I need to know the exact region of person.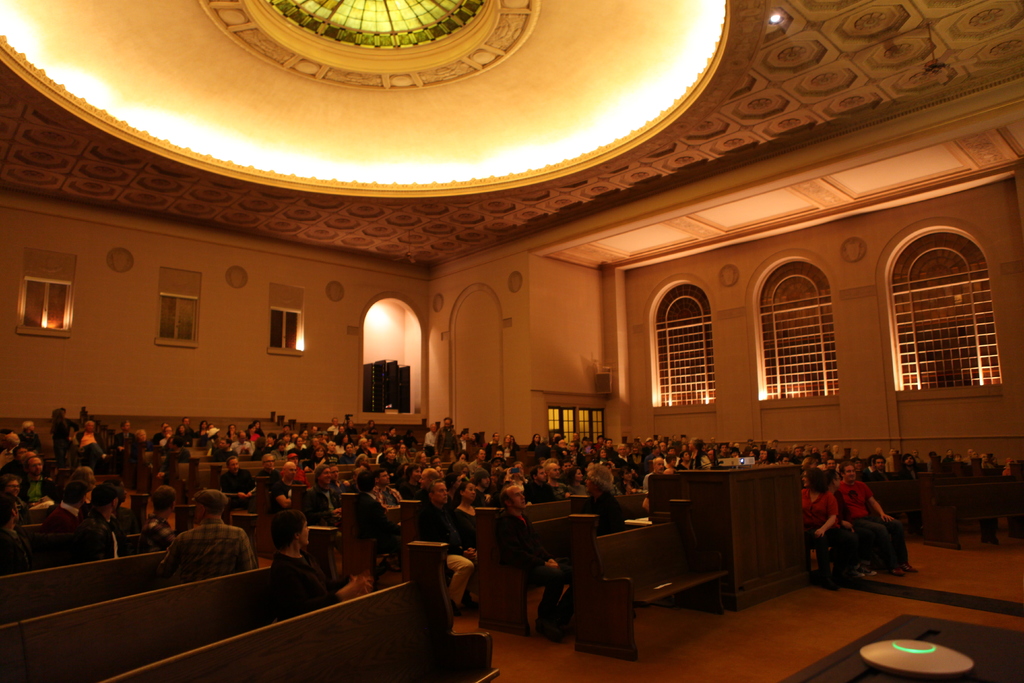
Region: BBox(146, 491, 266, 589).
